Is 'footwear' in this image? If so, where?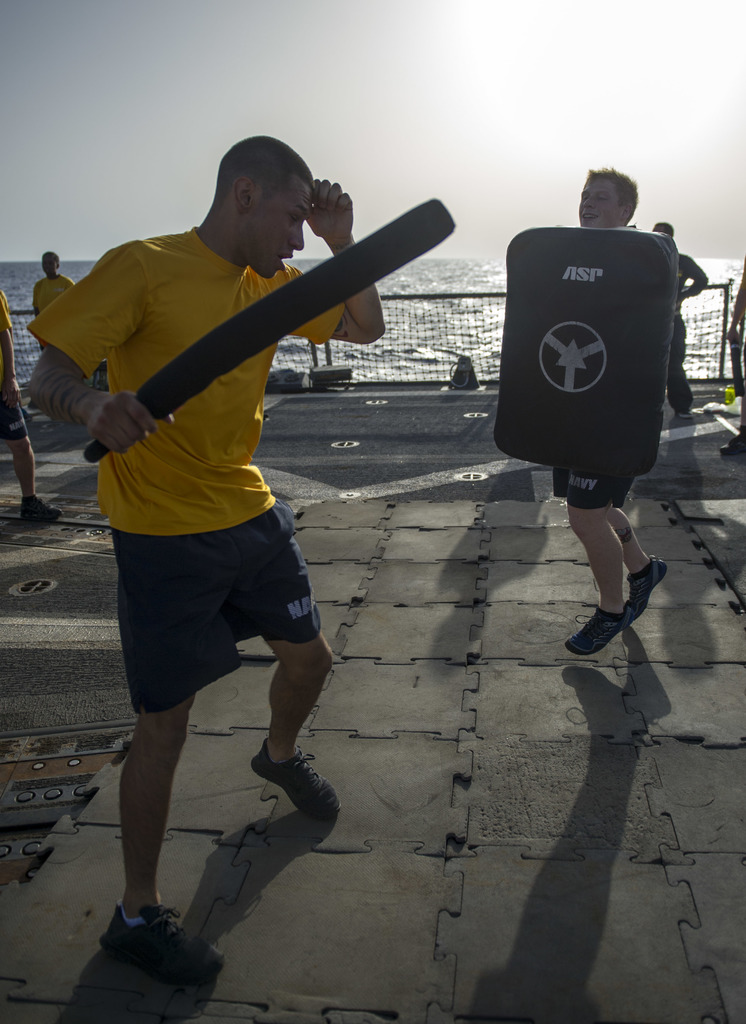
Yes, at {"x1": 633, "y1": 552, "x2": 678, "y2": 634}.
